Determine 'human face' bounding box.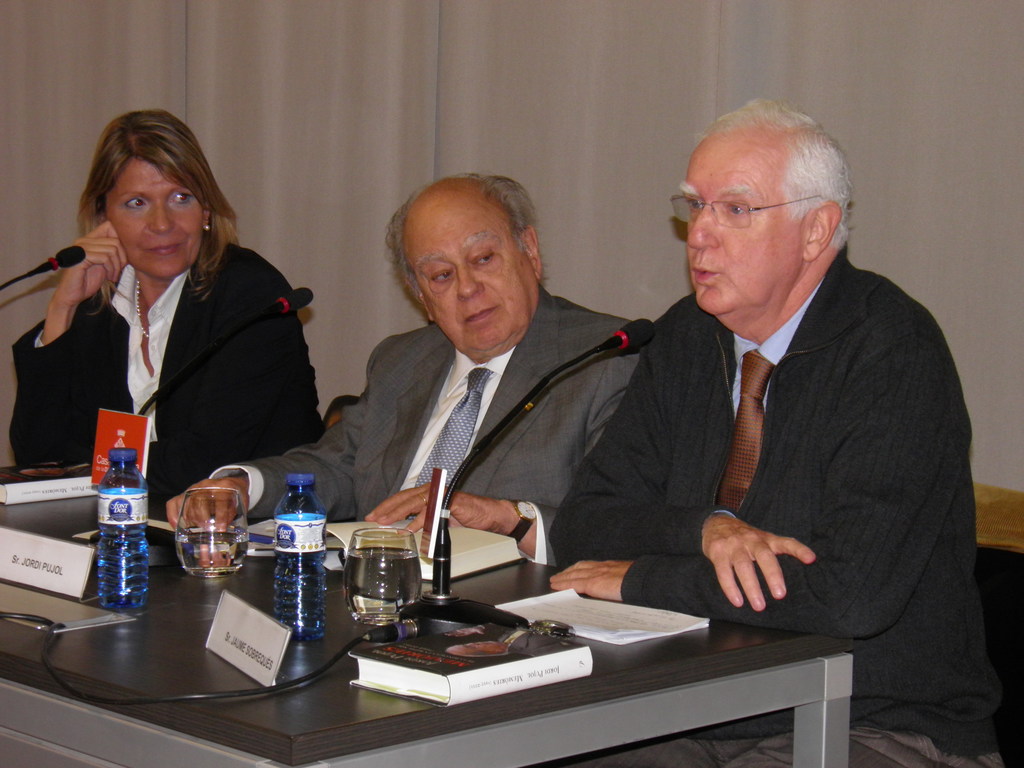
Determined: [408,196,537,349].
